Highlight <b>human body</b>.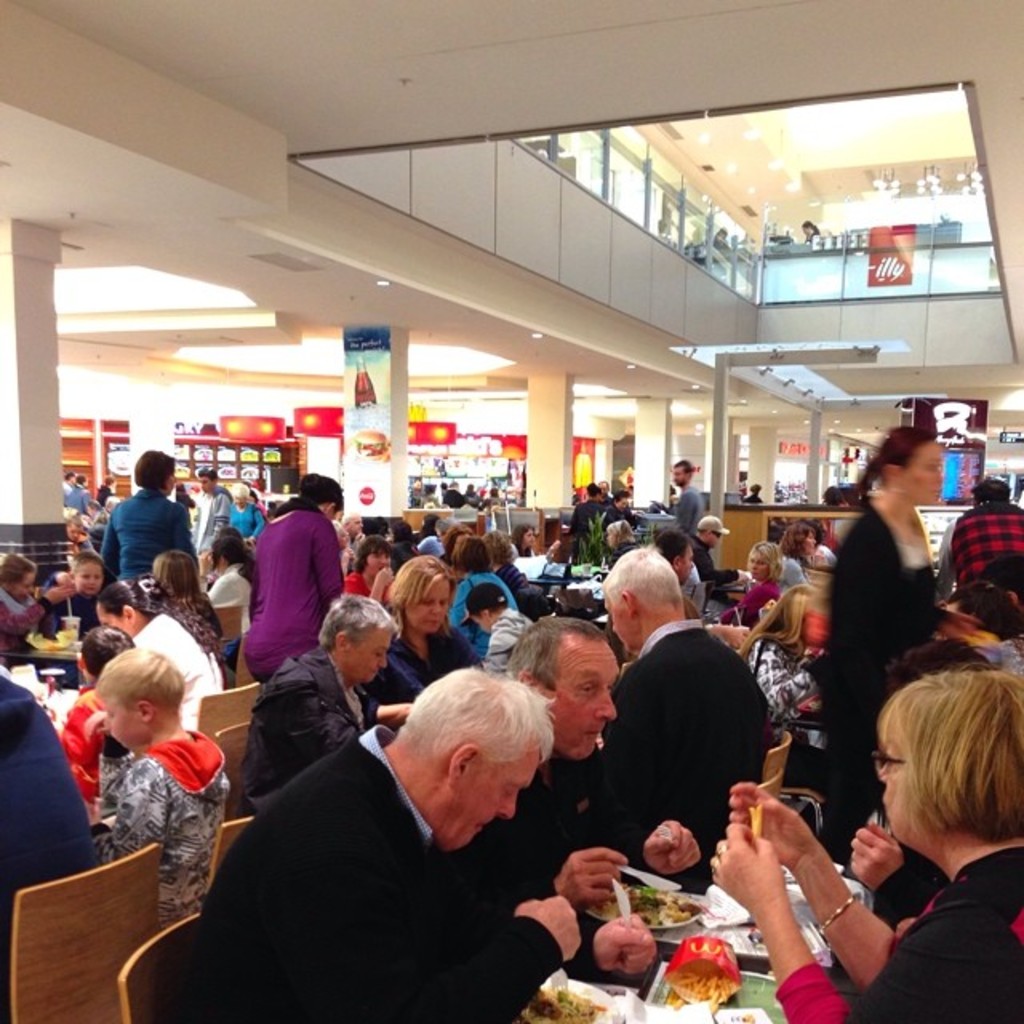
Highlighted region: {"left": 238, "top": 467, "right": 346, "bottom": 682}.
